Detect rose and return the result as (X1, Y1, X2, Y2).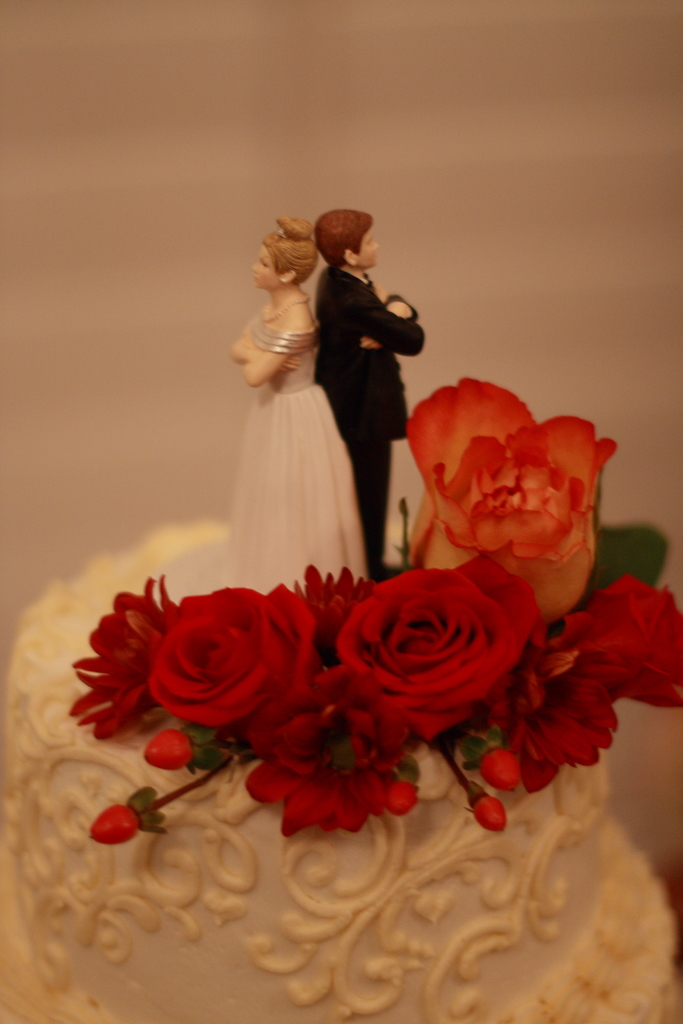
(147, 581, 329, 730).
